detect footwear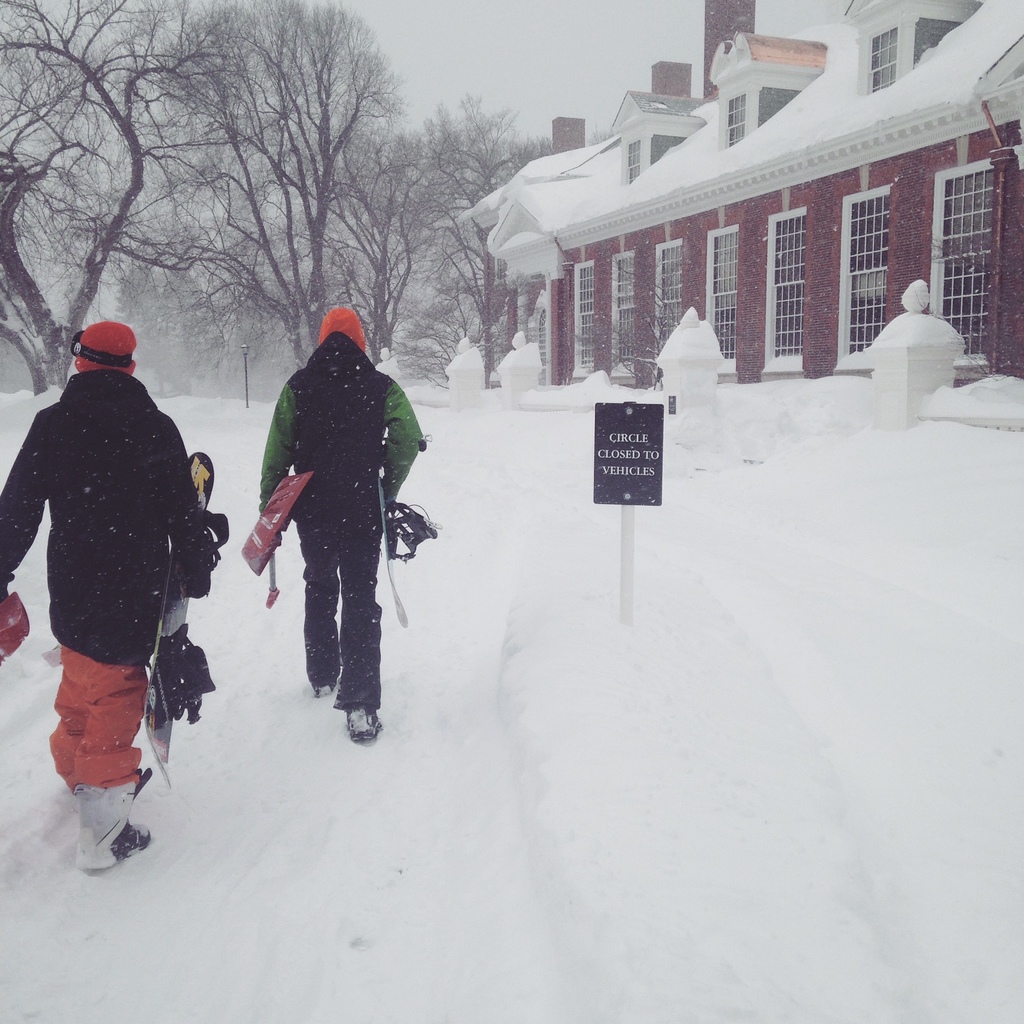
bbox=(78, 820, 155, 872)
